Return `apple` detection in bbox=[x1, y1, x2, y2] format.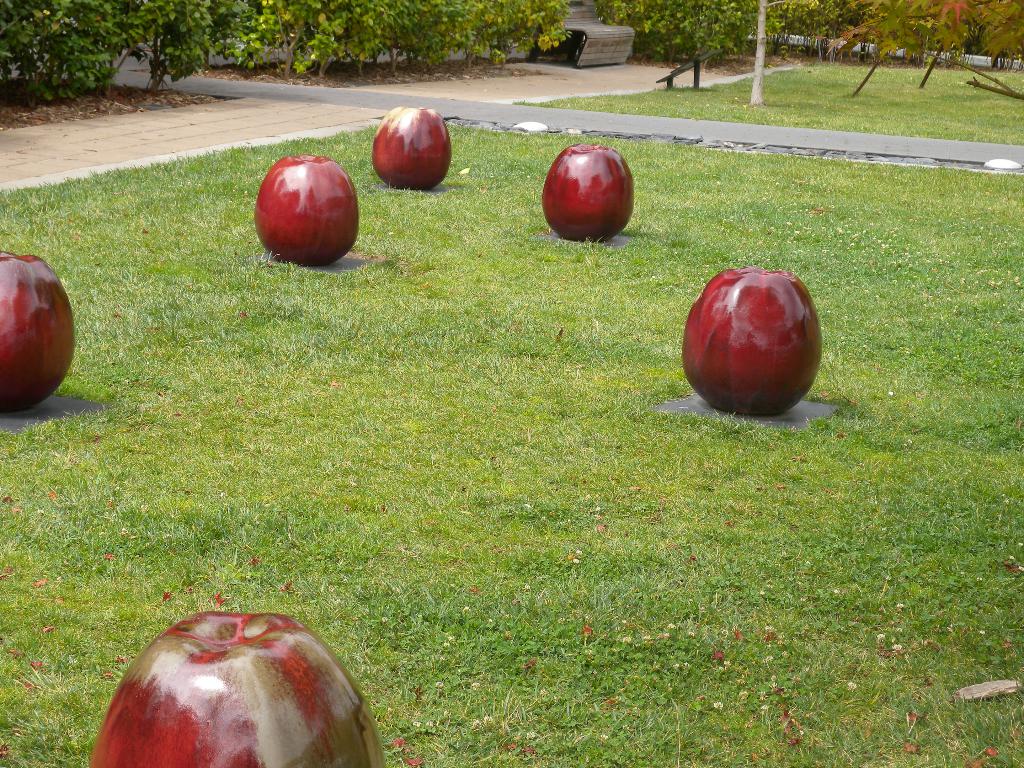
bbox=[683, 266, 827, 419].
